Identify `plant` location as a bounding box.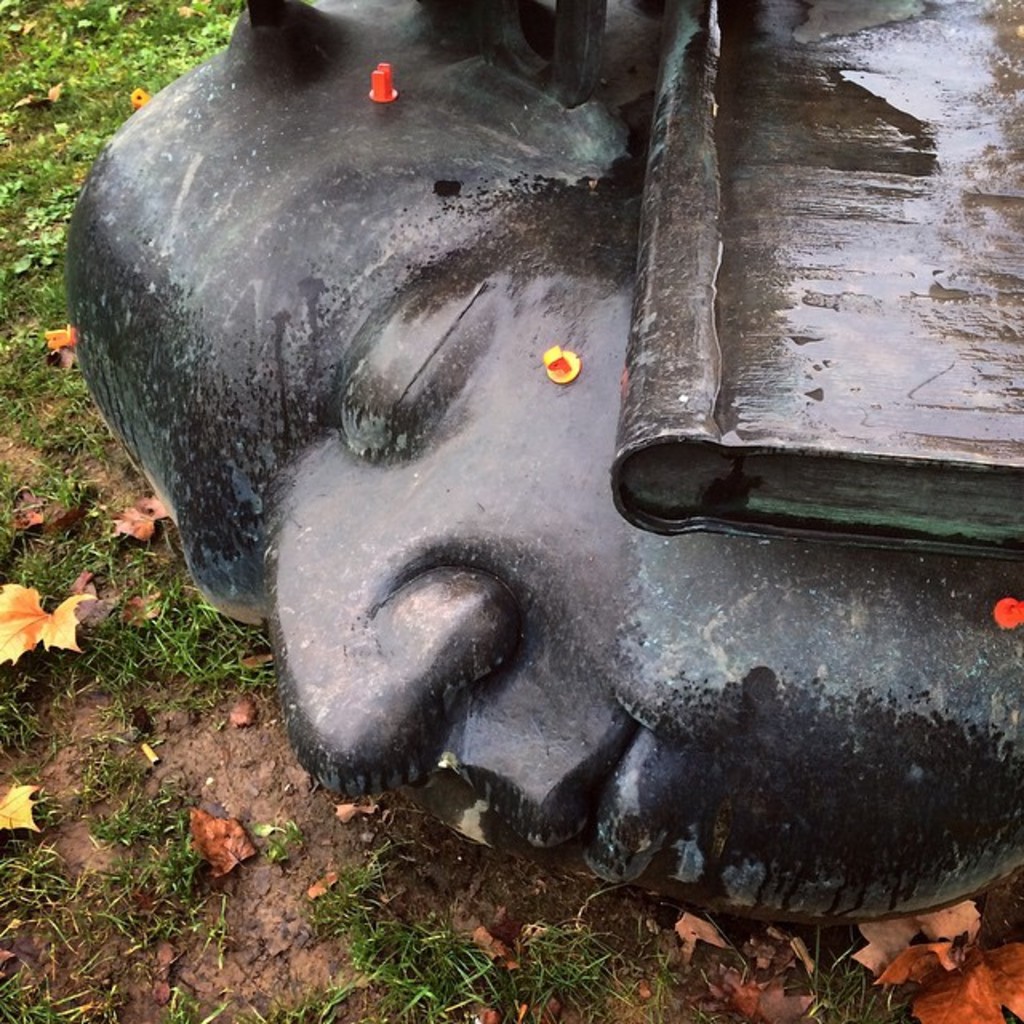
rect(242, 819, 304, 866).
